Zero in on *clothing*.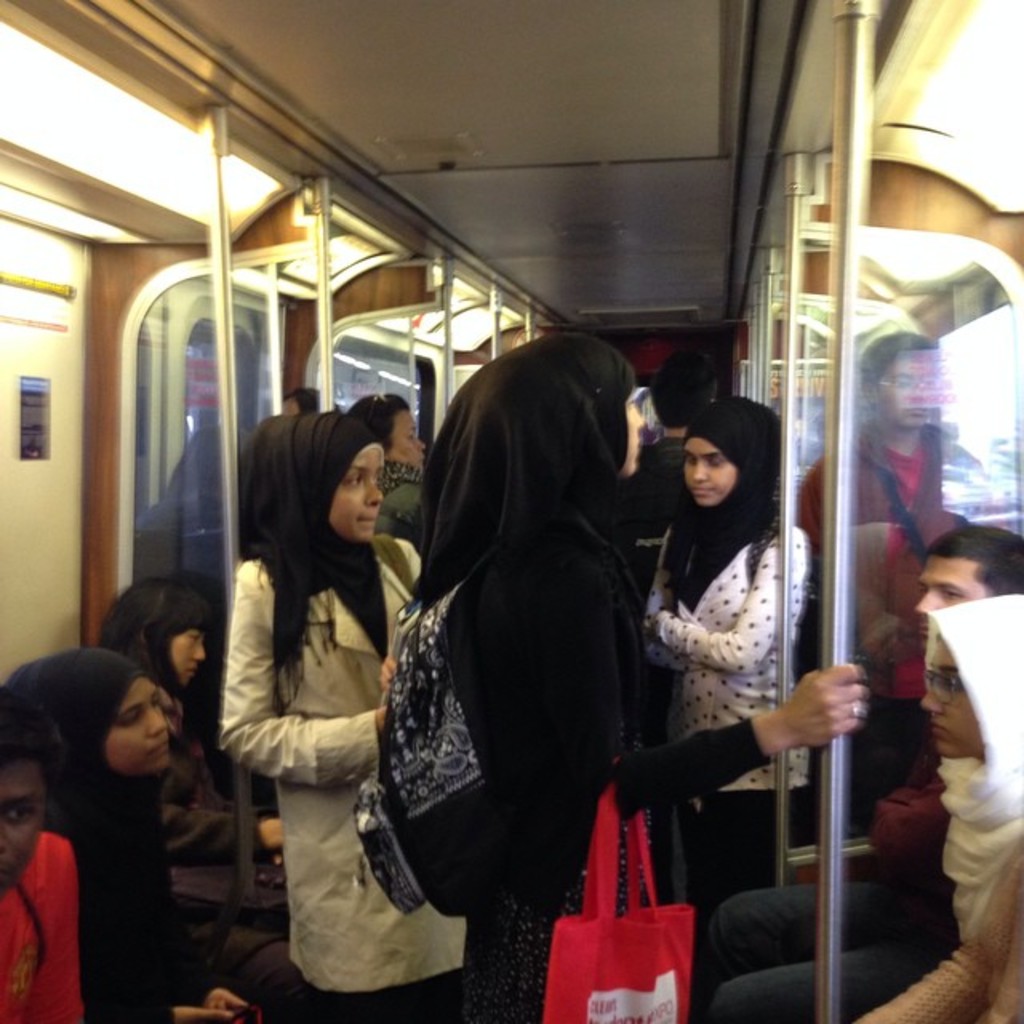
Zeroed in: 176,709,317,998.
